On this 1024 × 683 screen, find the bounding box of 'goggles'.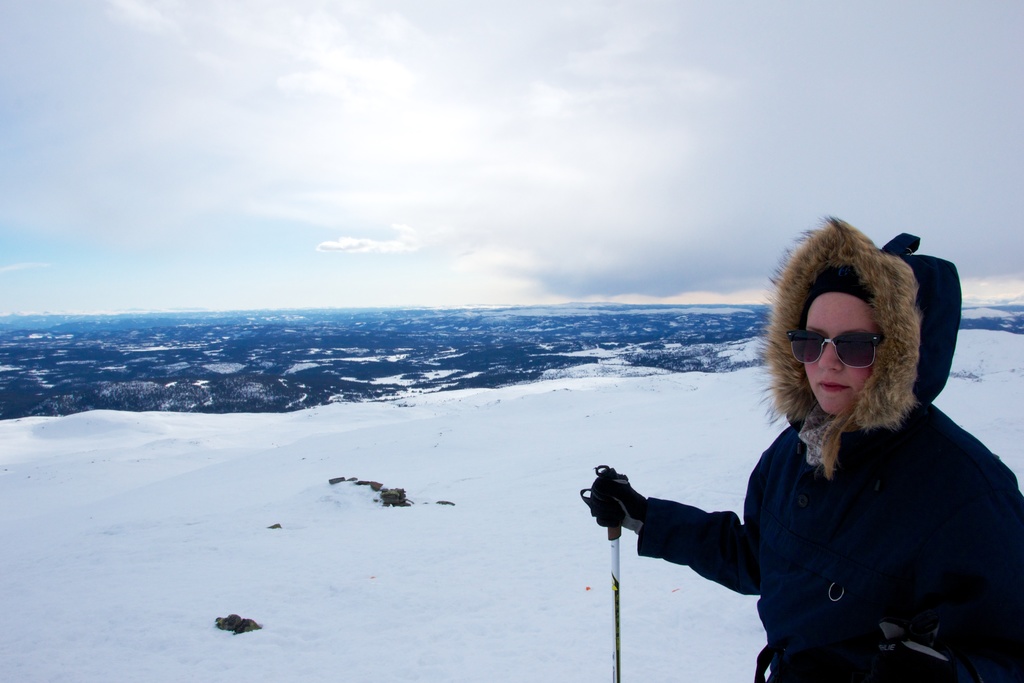
Bounding box: [x1=787, y1=332, x2=880, y2=370].
